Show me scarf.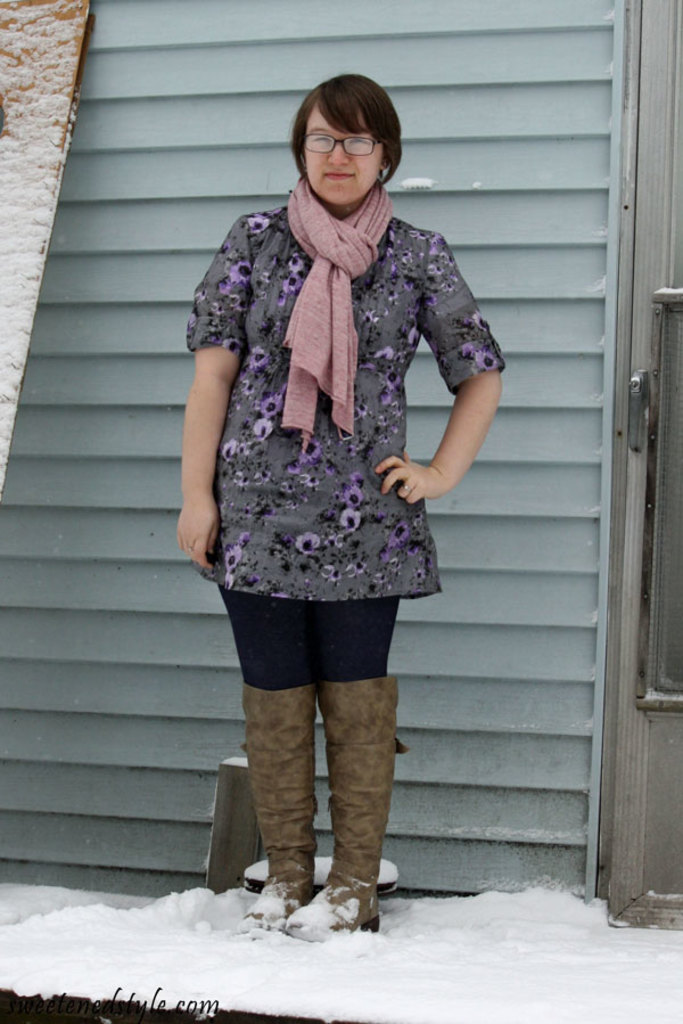
scarf is here: (280,162,396,453).
